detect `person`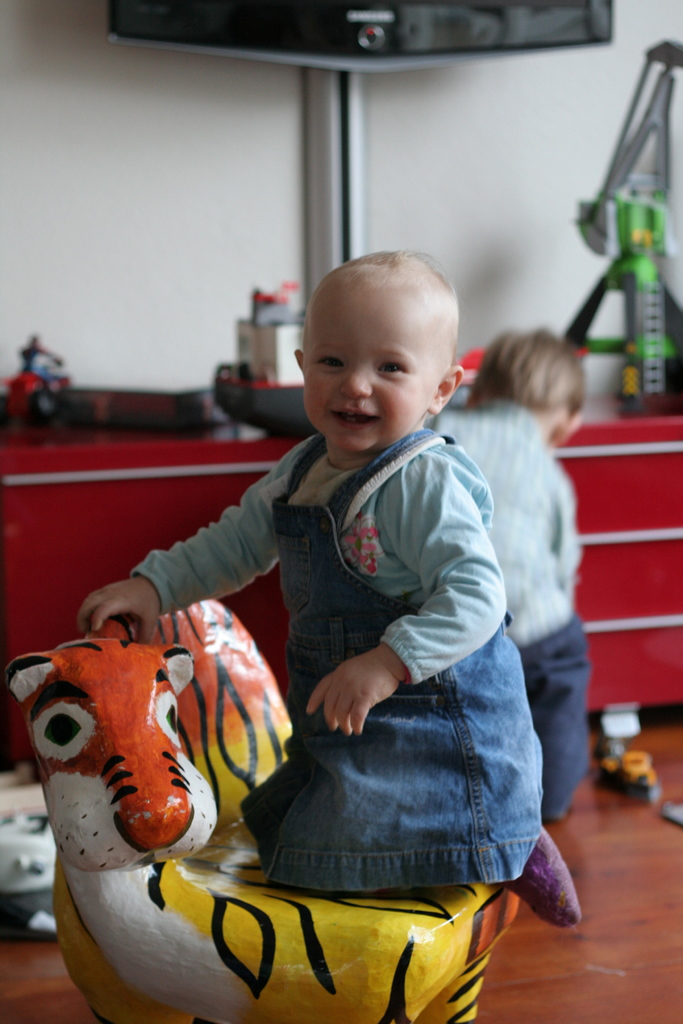
(437,328,593,817)
